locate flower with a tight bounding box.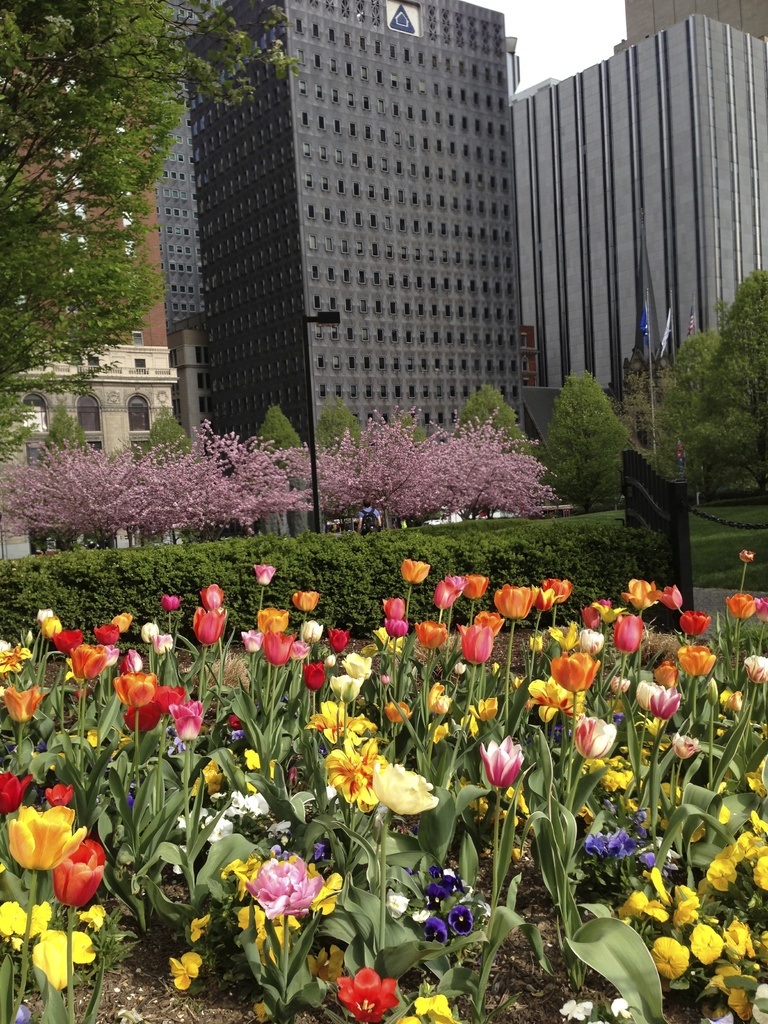
detection(440, 877, 456, 893).
